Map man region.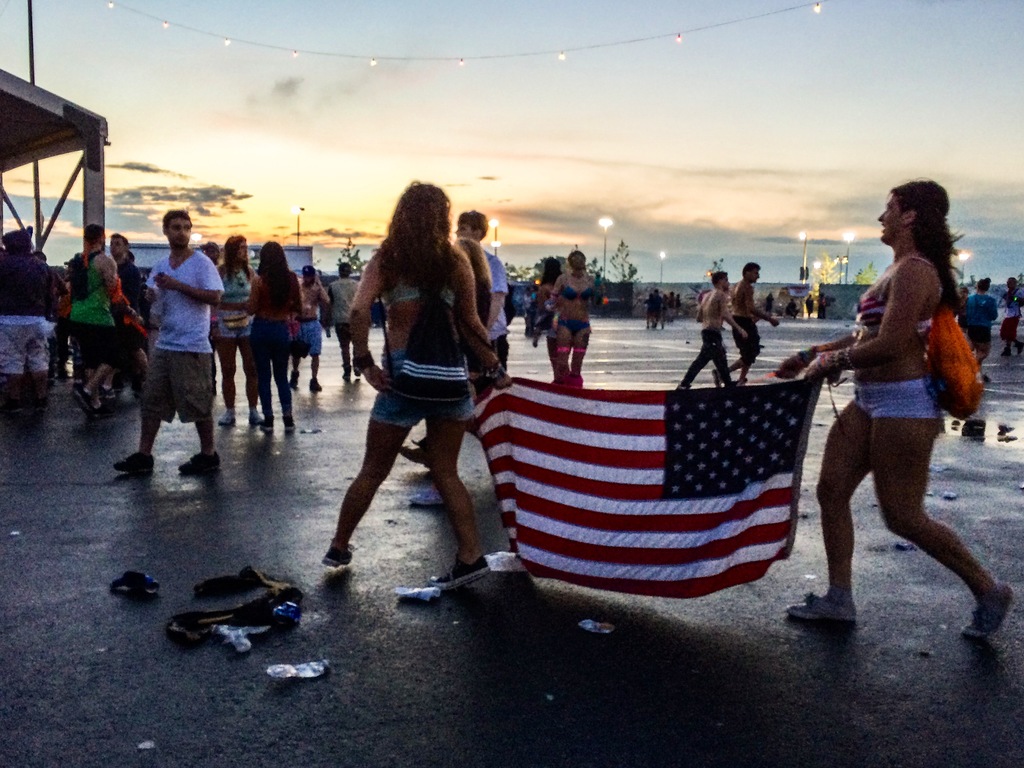
Mapped to left=328, top=258, right=362, bottom=383.
